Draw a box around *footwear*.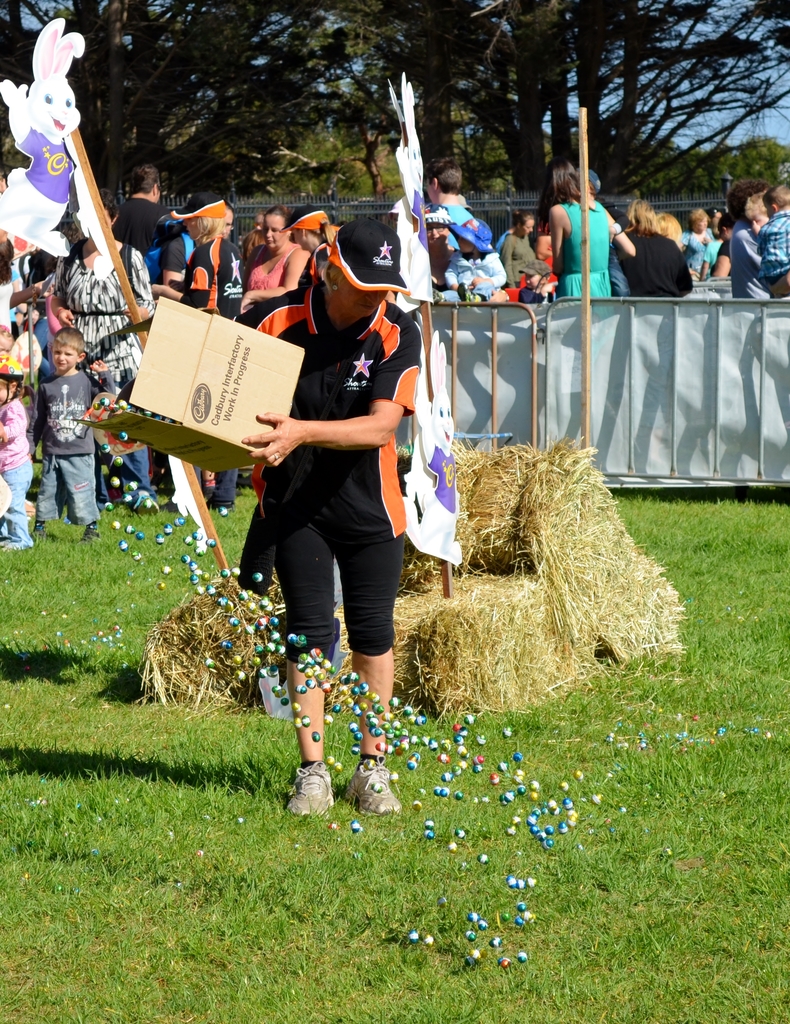
locate(125, 483, 163, 520).
